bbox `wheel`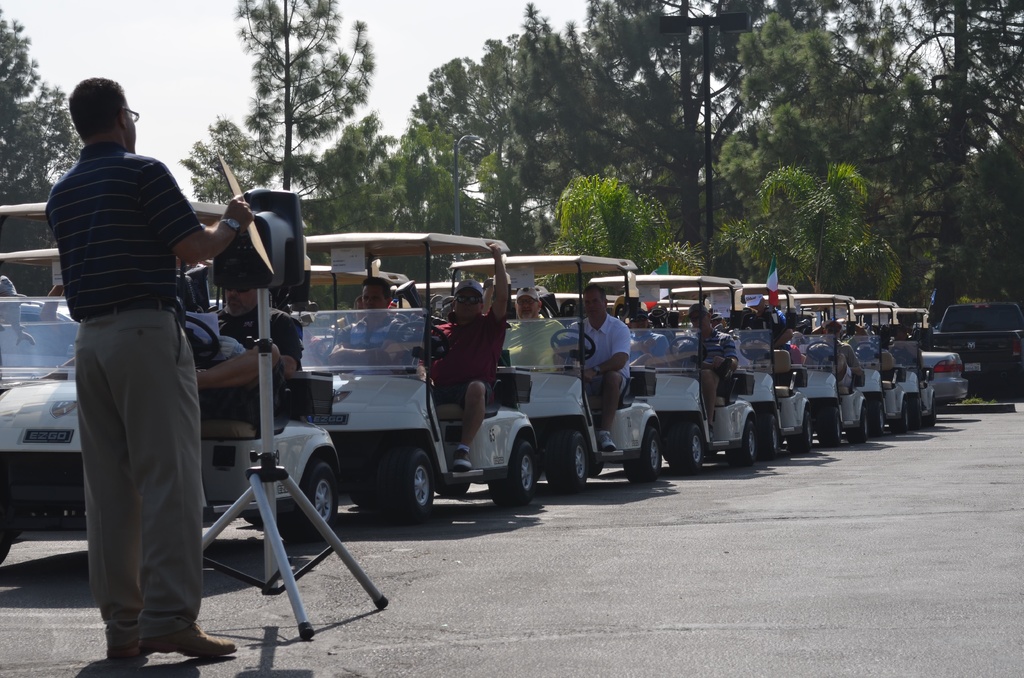
885, 398, 906, 435
